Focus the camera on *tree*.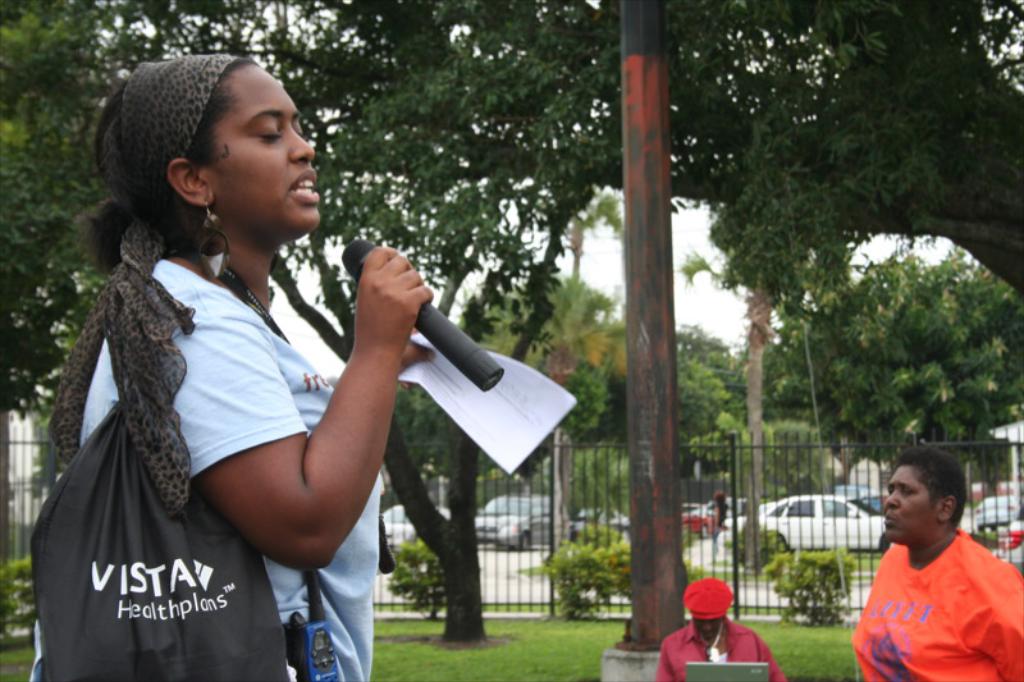
Focus region: <region>769, 247, 1023, 461</region>.
